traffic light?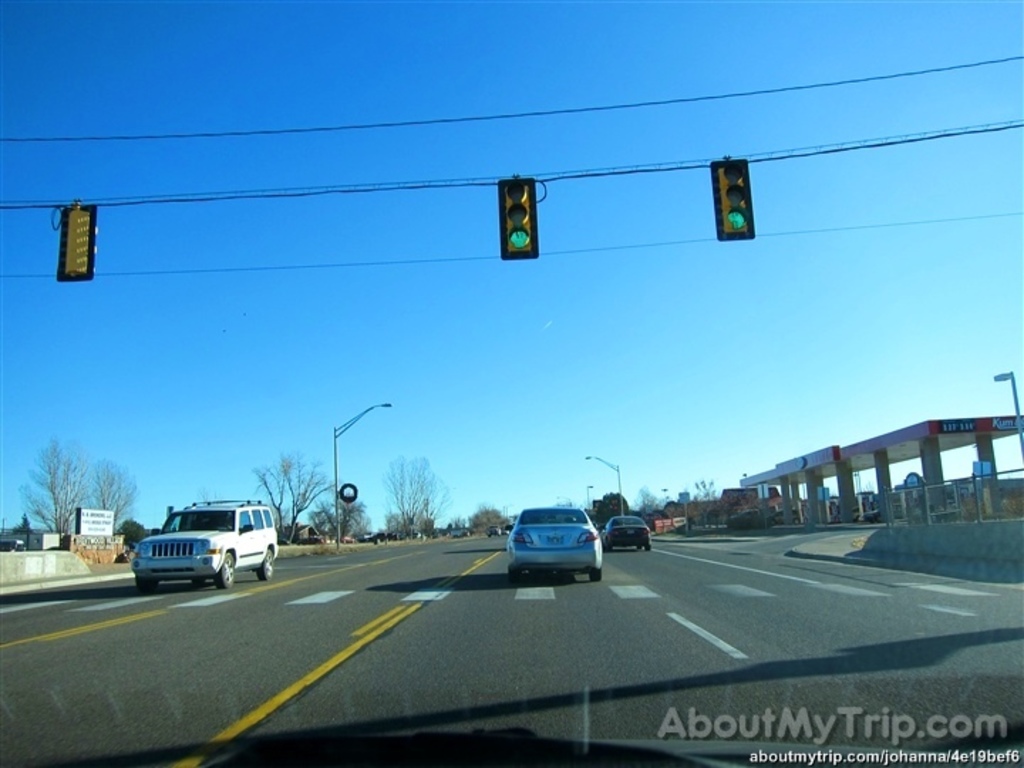
bbox=[57, 203, 97, 277]
